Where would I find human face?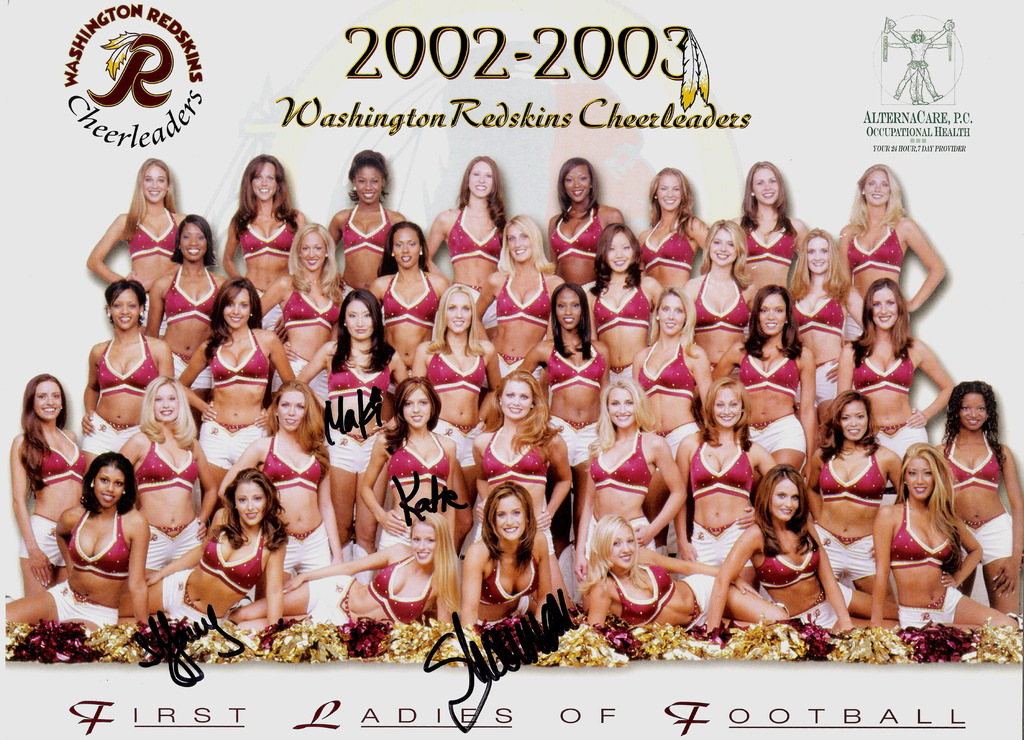
At locate(716, 384, 743, 428).
